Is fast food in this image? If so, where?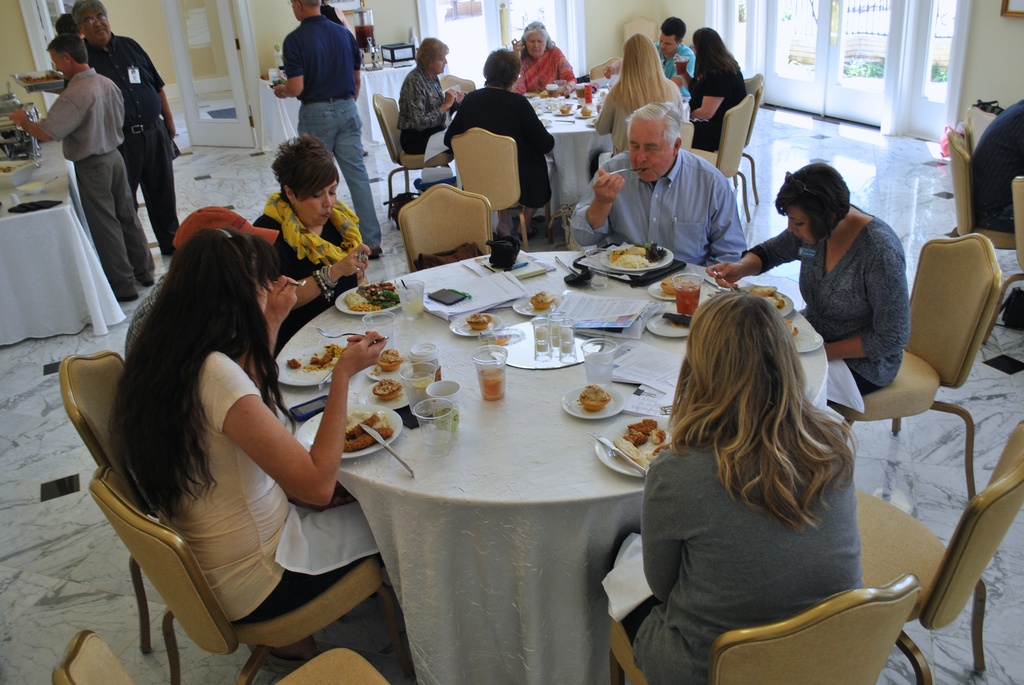
Yes, at 531, 288, 556, 311.
